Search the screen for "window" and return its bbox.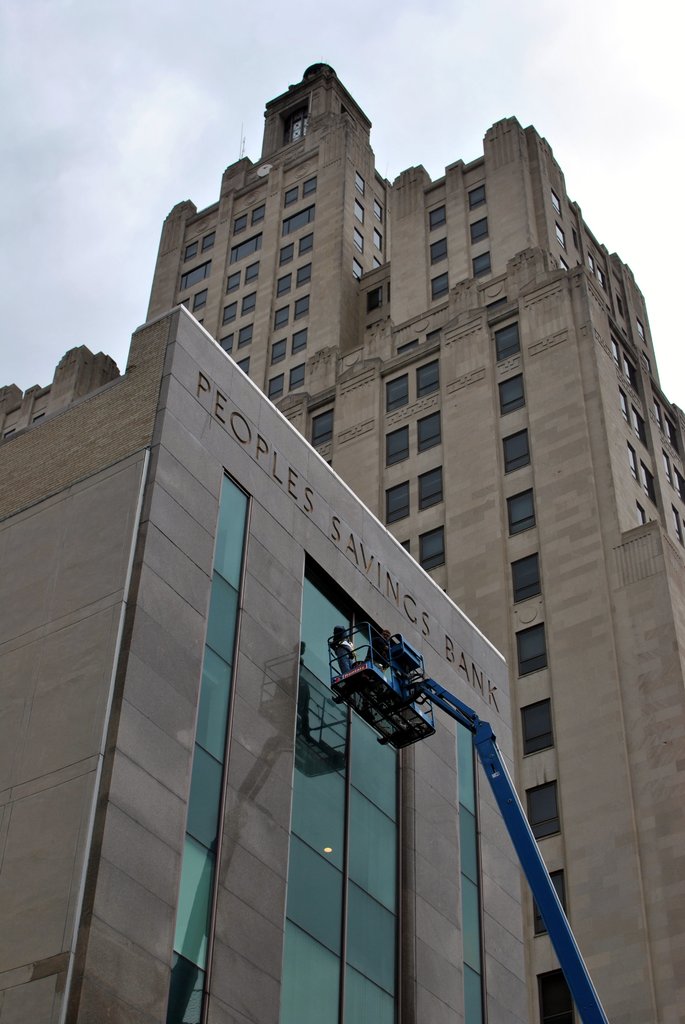
Found: 224:270:241:296.
